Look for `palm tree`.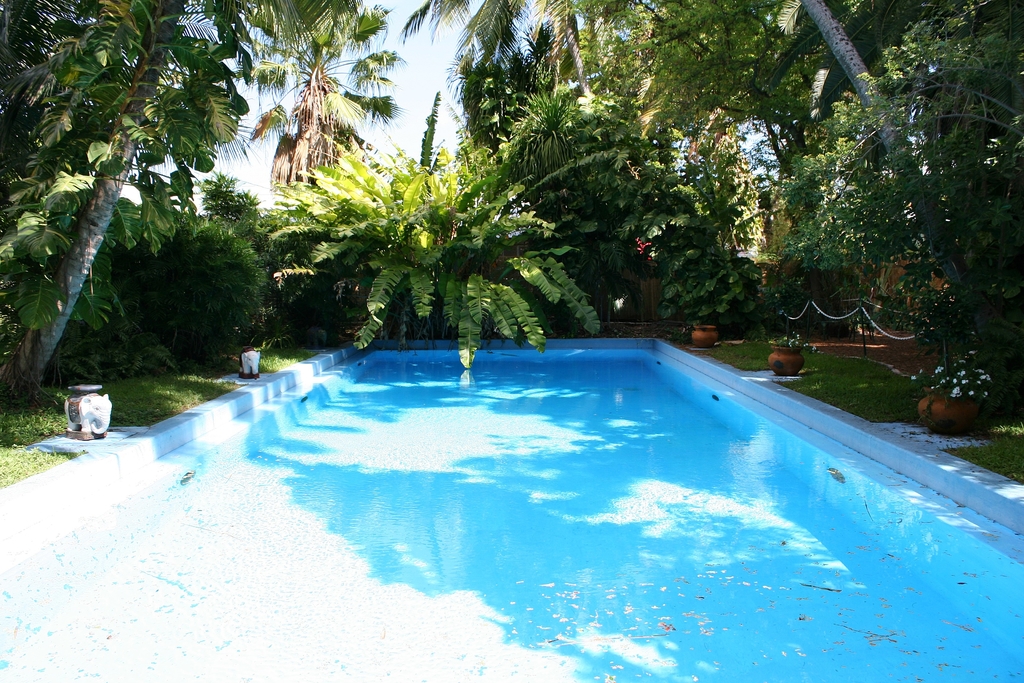
Found: bbox=[396, 0, 1018, 397].
